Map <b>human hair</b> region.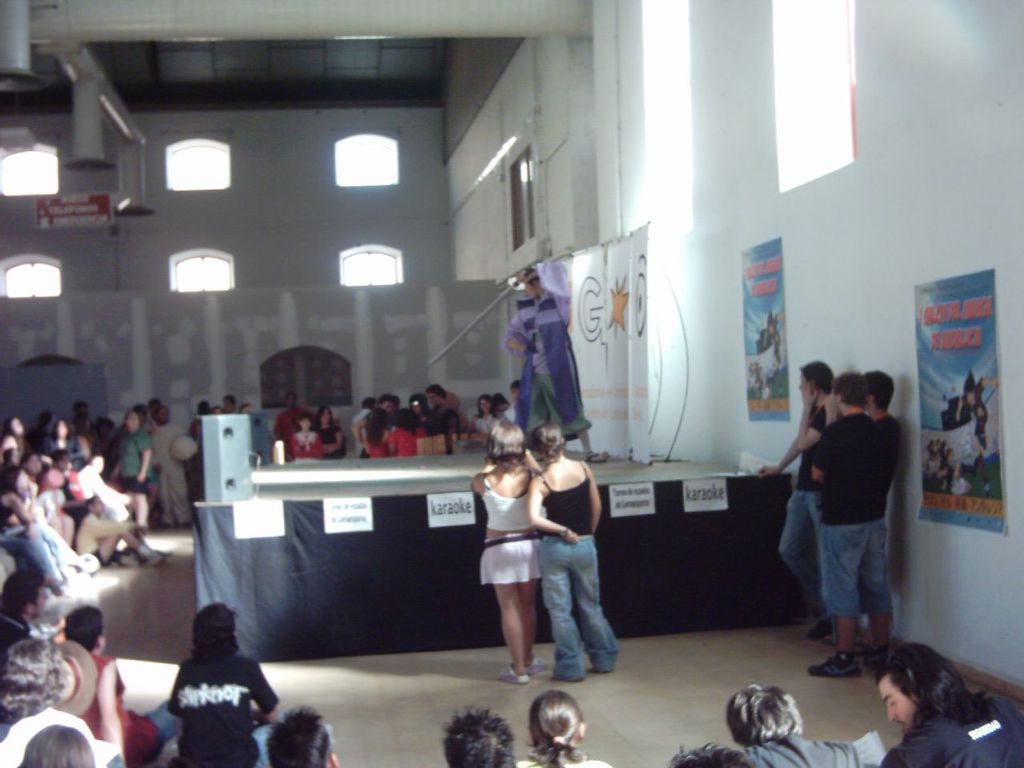
Mapped to box=[191, 602, 243, 655].
